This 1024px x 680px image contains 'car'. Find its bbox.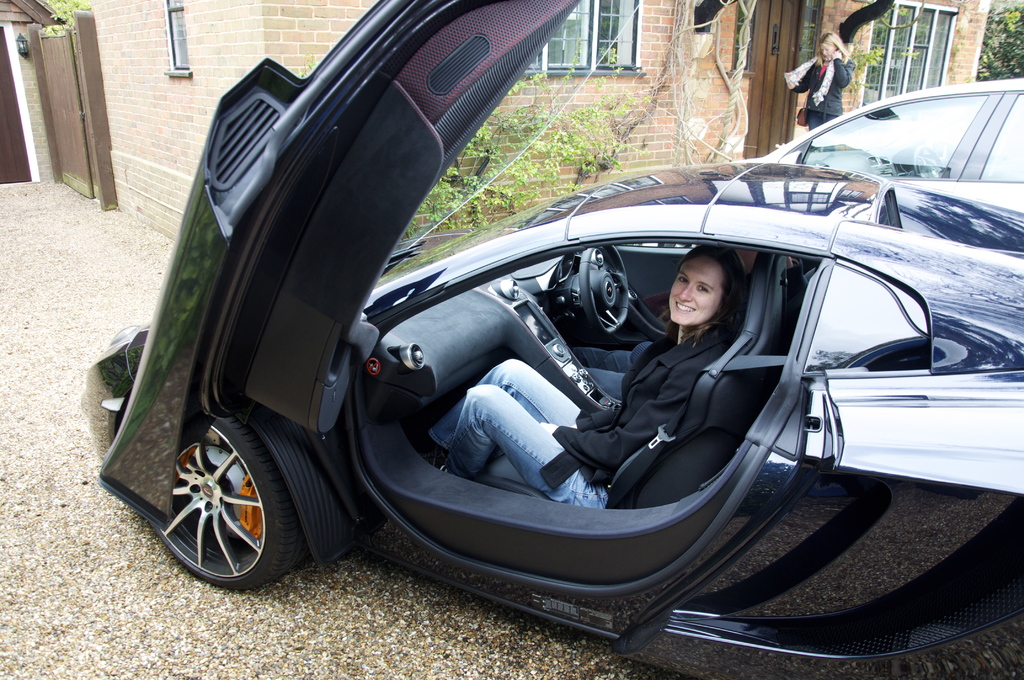
detection(77, 0, 1023, 679).
